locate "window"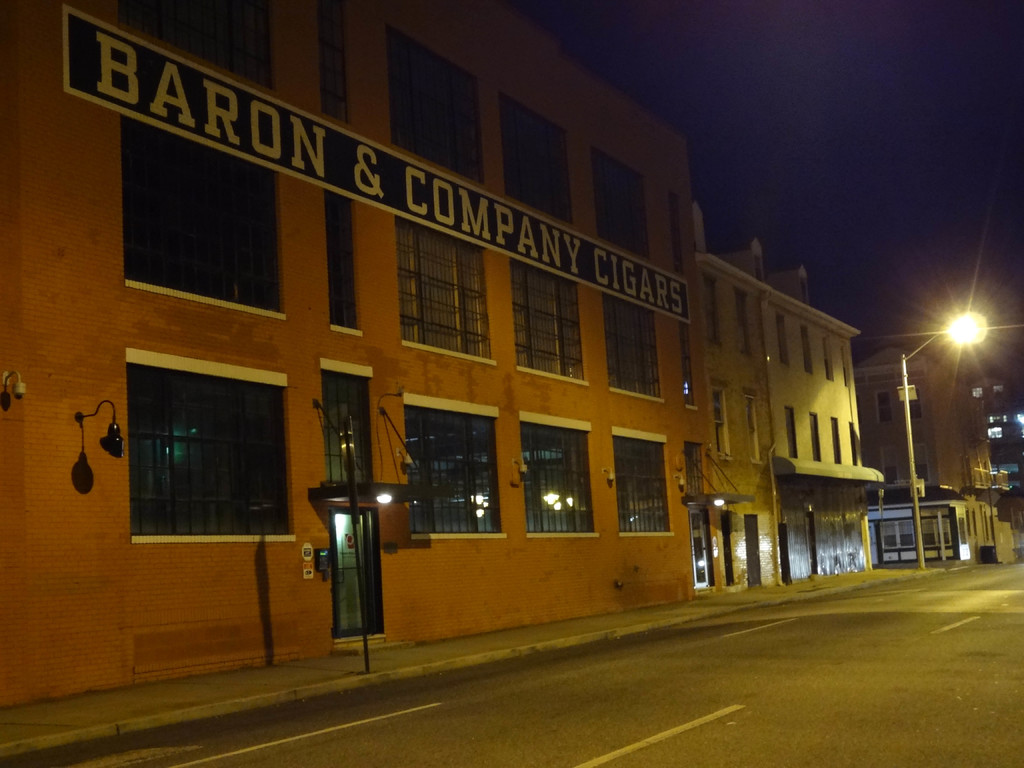
<box>521,412,602,533</box>
